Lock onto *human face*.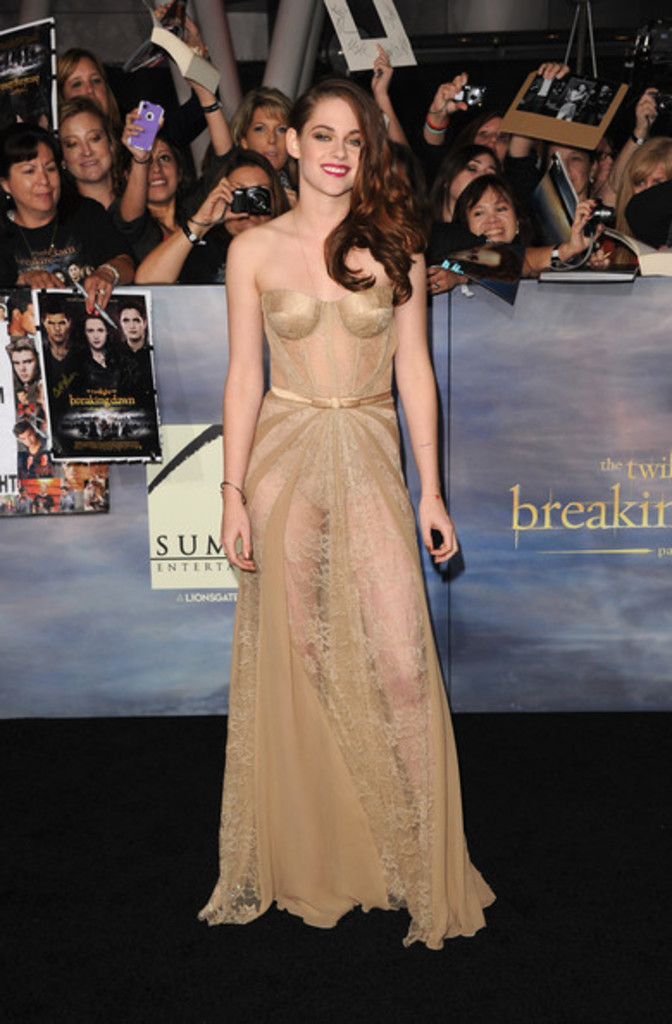
Locked: region(138, 140, 179, 198).
